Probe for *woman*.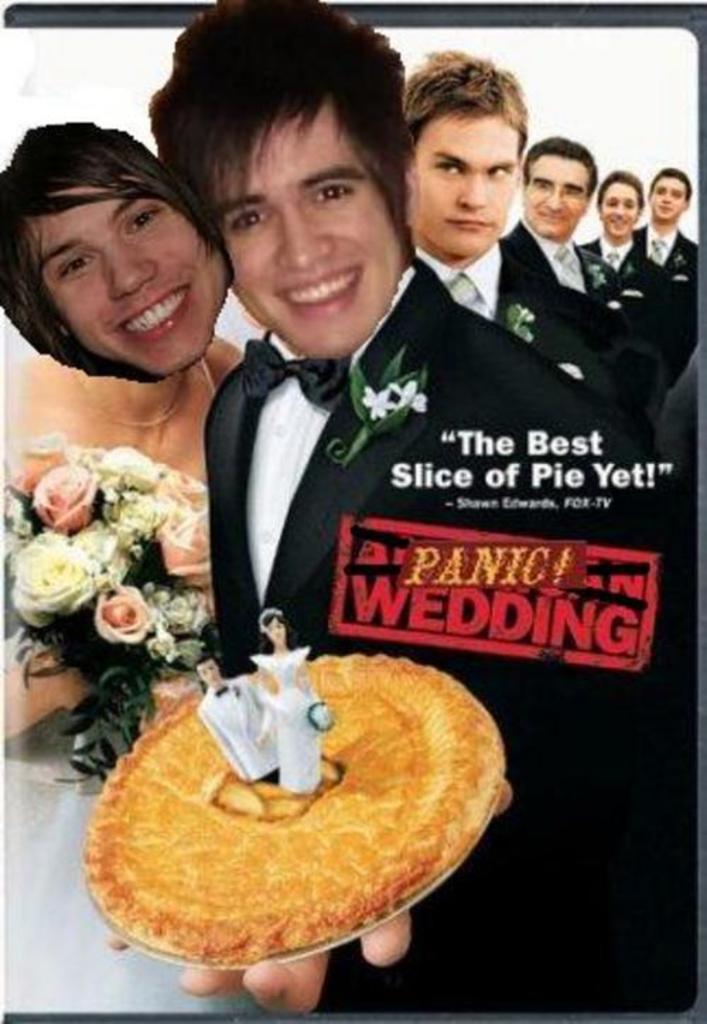
Probe result: bbox=[577, 153, 672, 300].
